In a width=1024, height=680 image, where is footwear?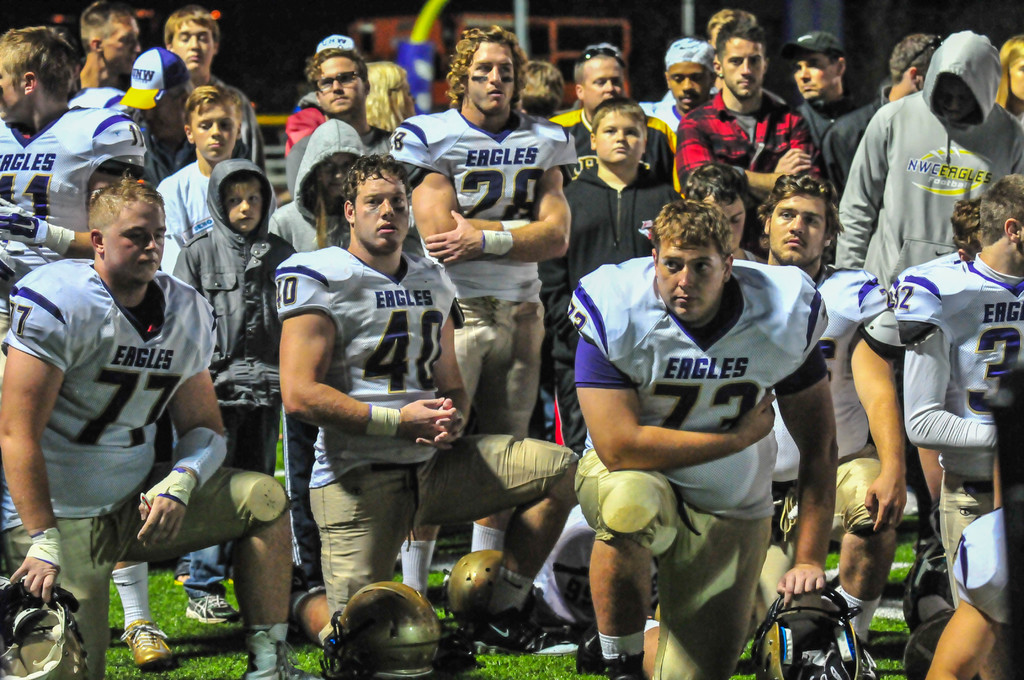
(x1=186, y1=594, x2=237, y2=623).
